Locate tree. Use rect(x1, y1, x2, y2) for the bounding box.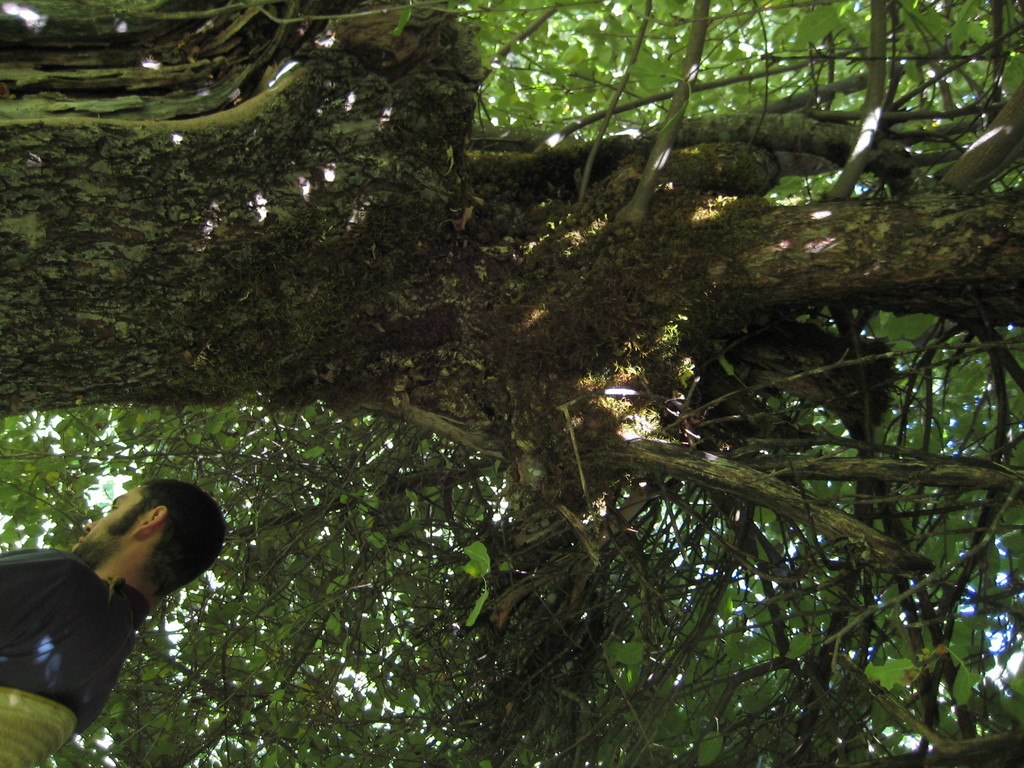
rect(0, 0, 1023, 767).
